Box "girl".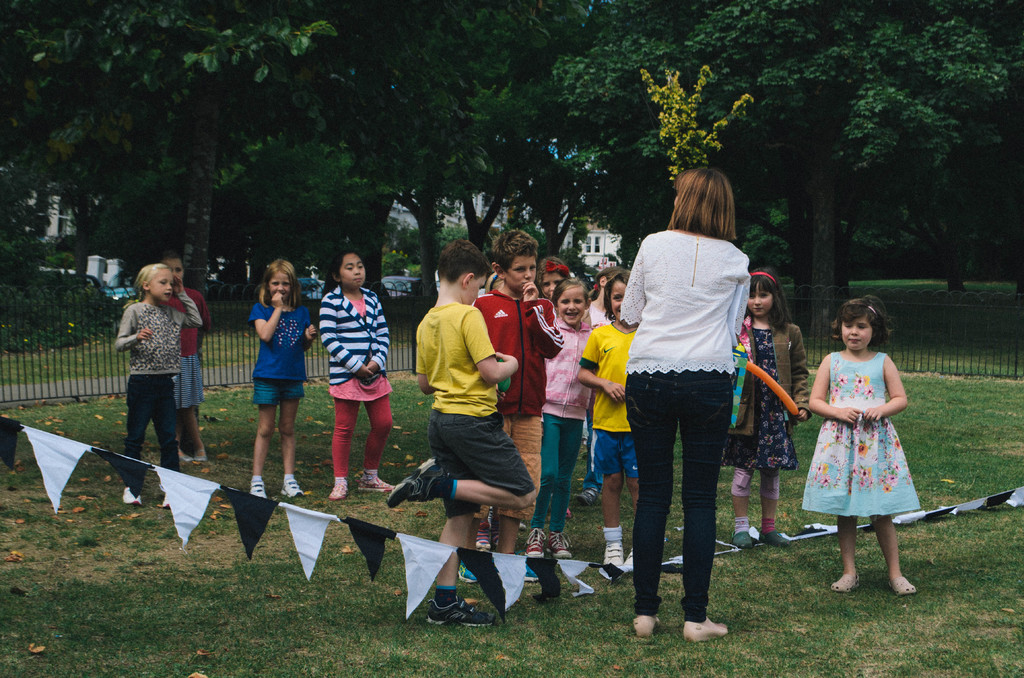
{"left": 801, "top": 300, "right": 919, "bottom": 595}.
